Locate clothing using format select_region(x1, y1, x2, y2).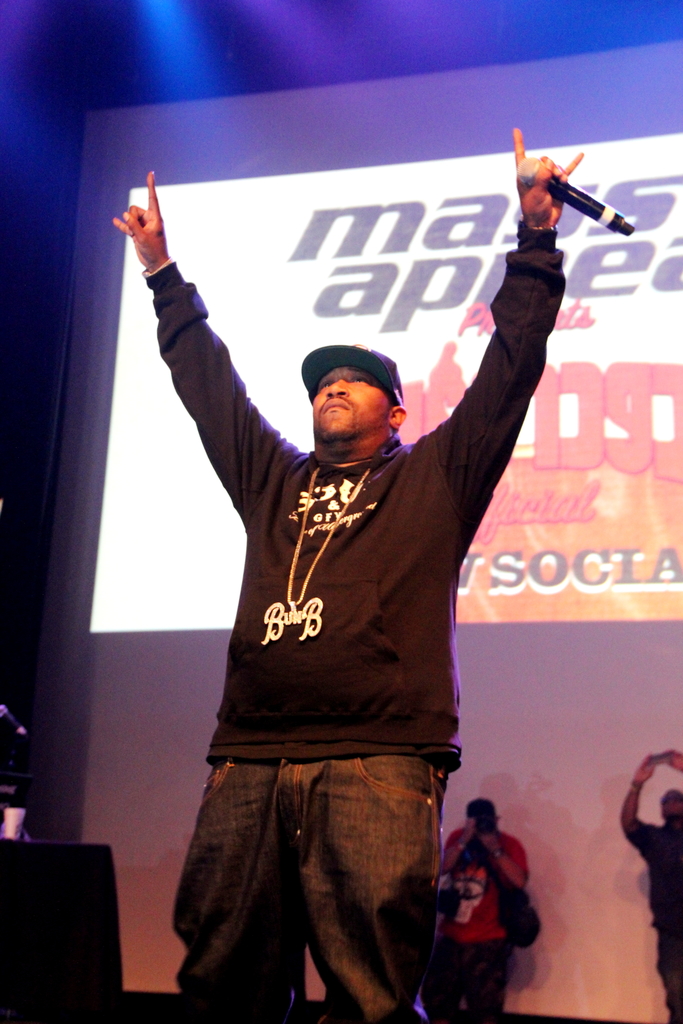
select_region(142, 218, 568, 1023).
